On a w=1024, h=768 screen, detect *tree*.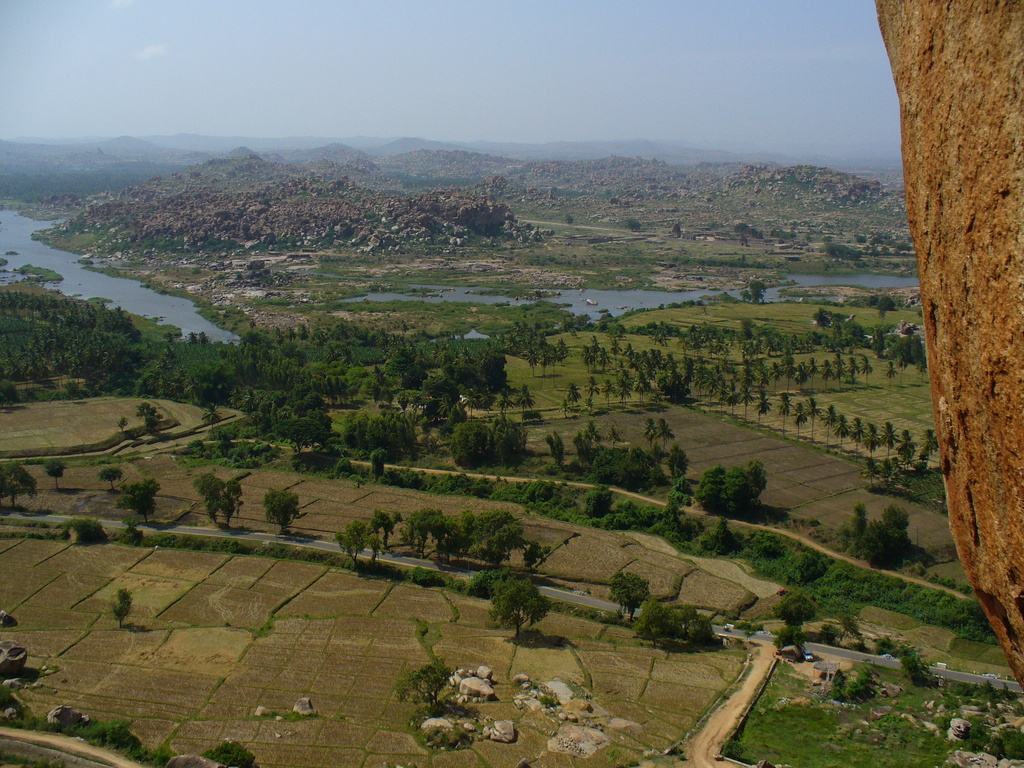
locate(625, 216, 644, 229).
